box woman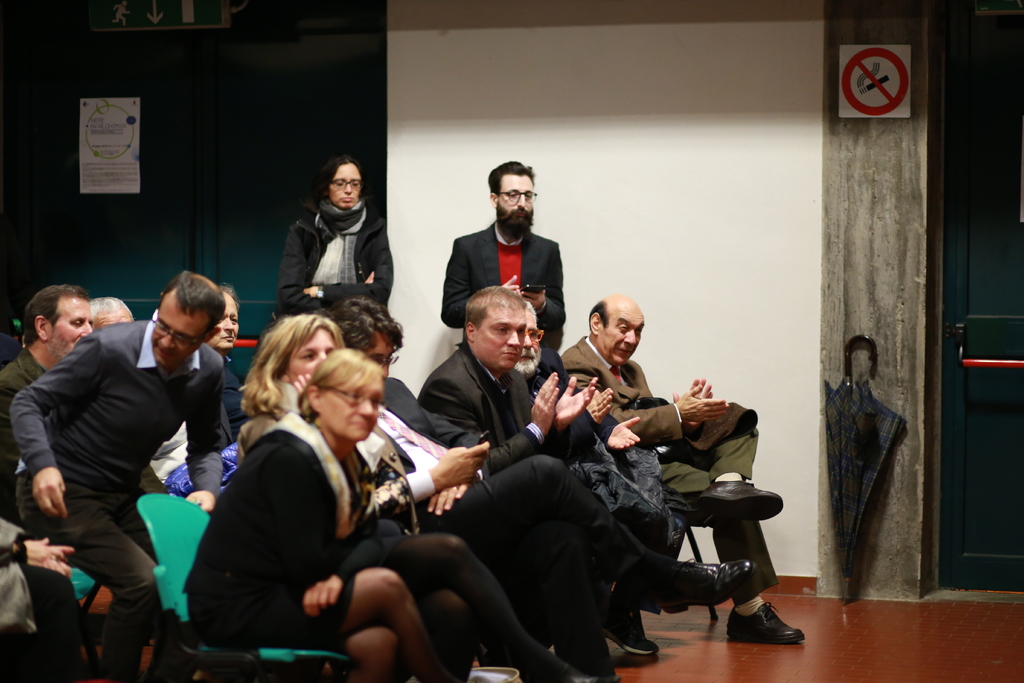
locate(284, 152, 393, 311)
